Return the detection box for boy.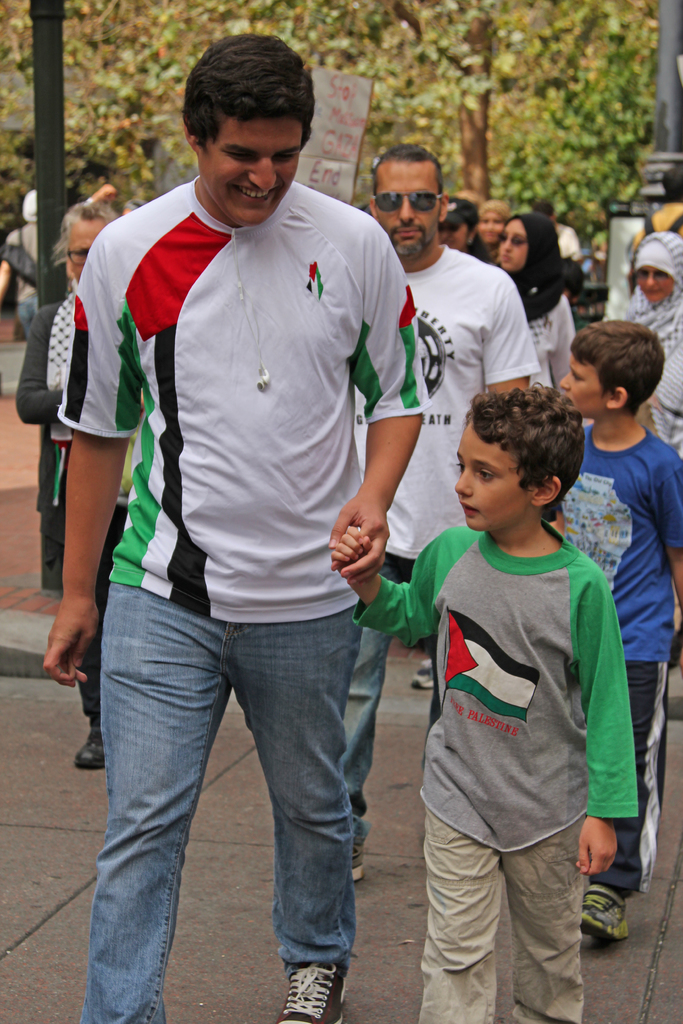
(561,318,682,953).
